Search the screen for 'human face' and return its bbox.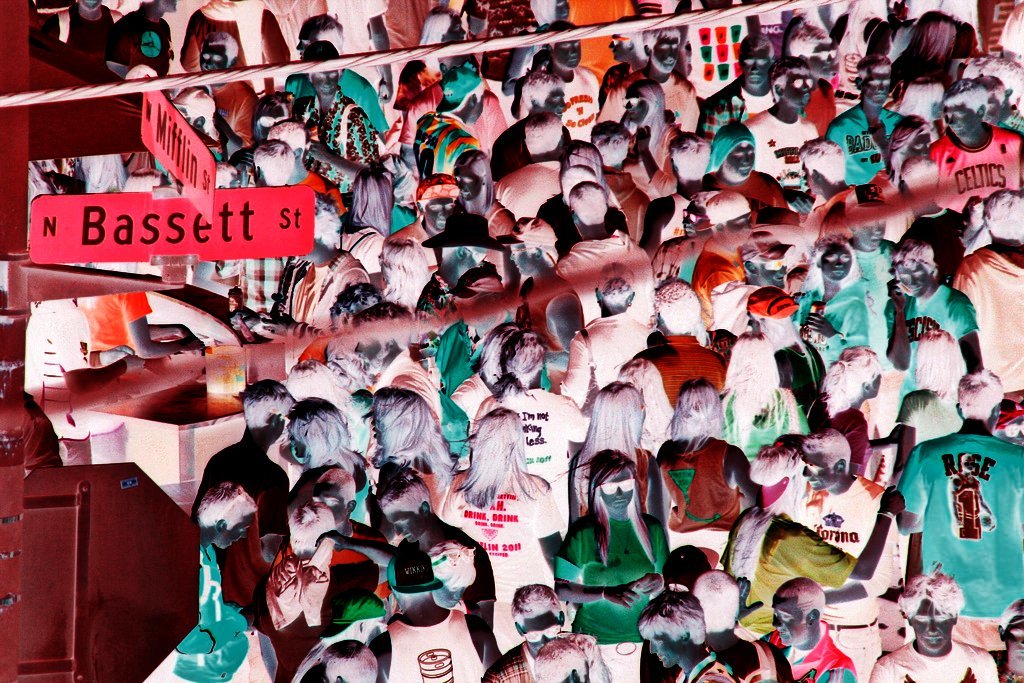
Found: pyautogui.locateOnScreen(312, 72, 336, 99).
